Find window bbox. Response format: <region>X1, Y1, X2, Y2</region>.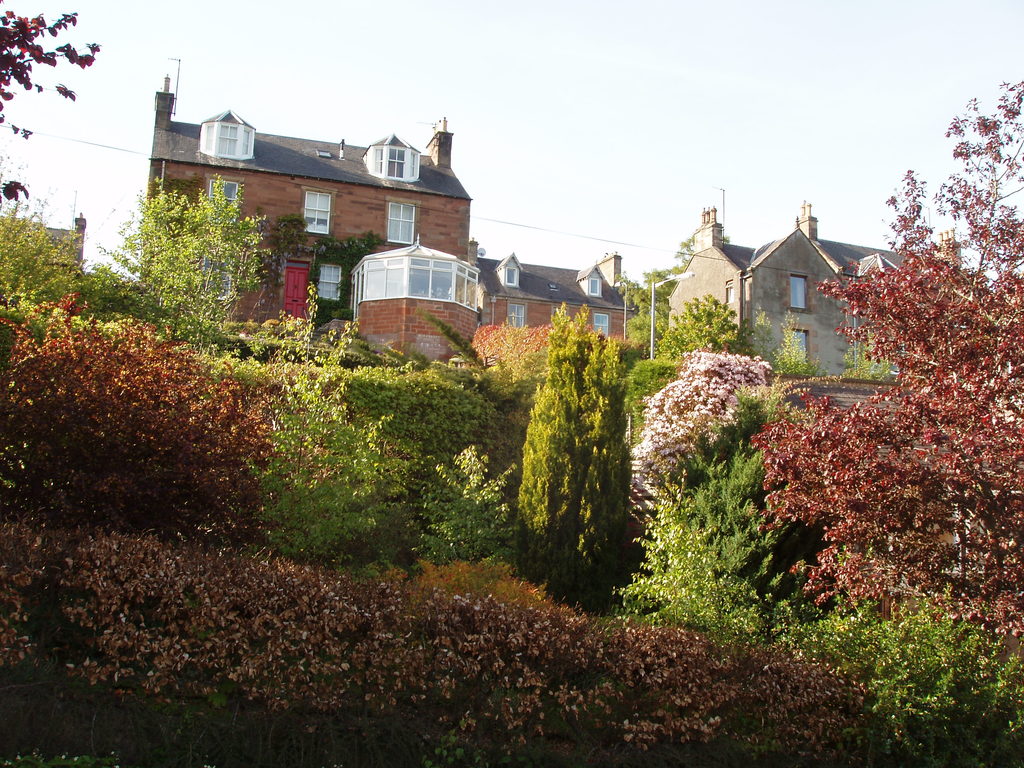
<region>508, 304, 524, 326</region>.
